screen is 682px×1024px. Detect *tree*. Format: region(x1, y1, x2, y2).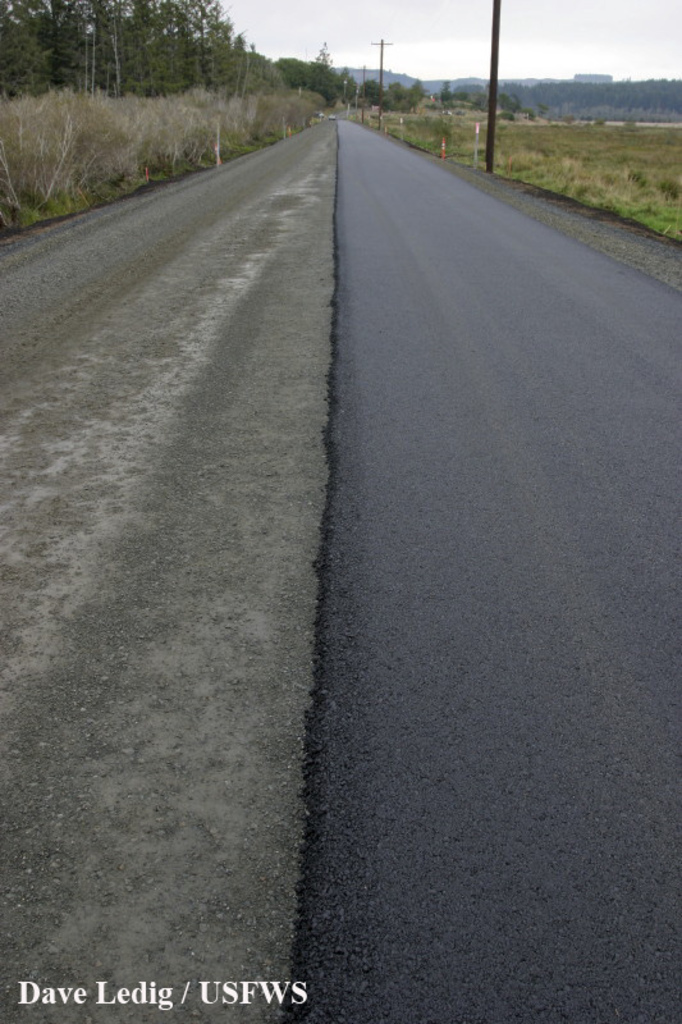
region(0, 0, 60, 105).
